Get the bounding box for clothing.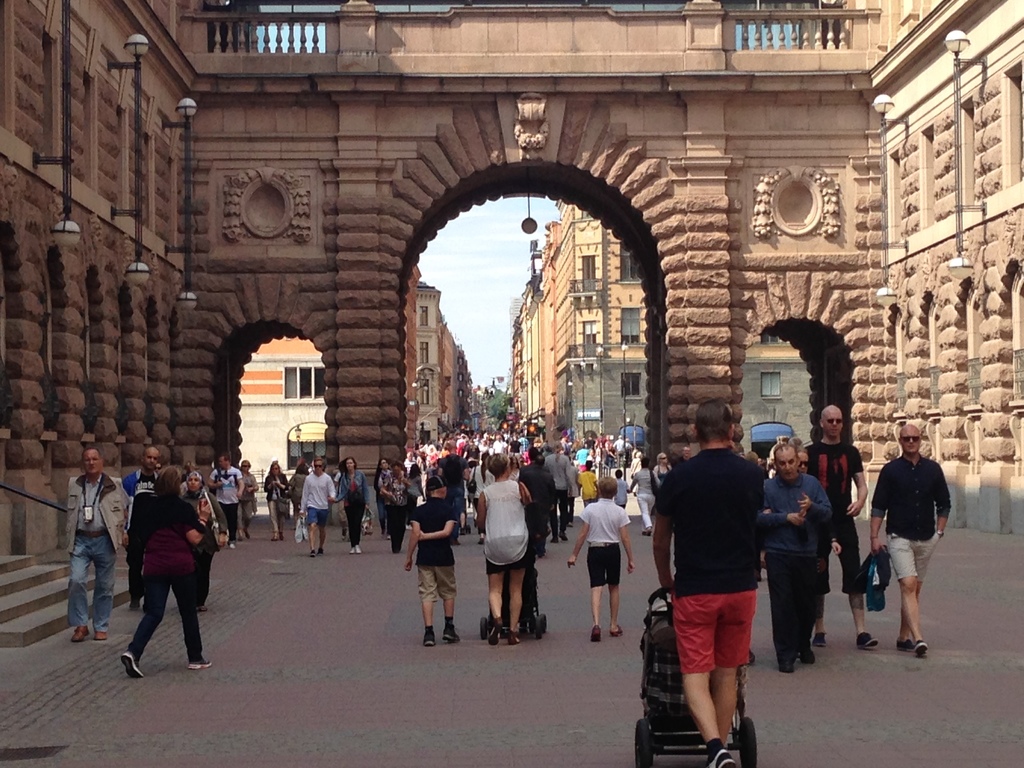
[287, 471, 307, 513].
